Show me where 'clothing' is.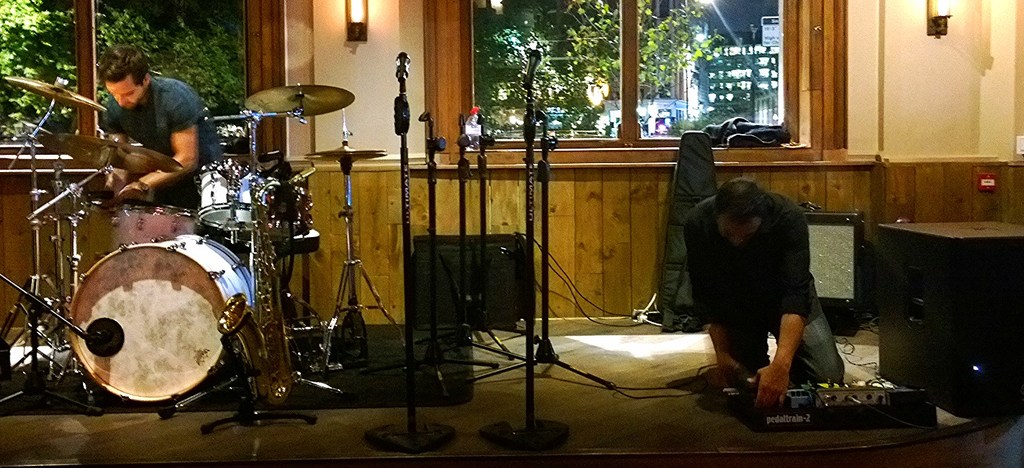
'clothing' is at <box>679,184,812,322</box>.
